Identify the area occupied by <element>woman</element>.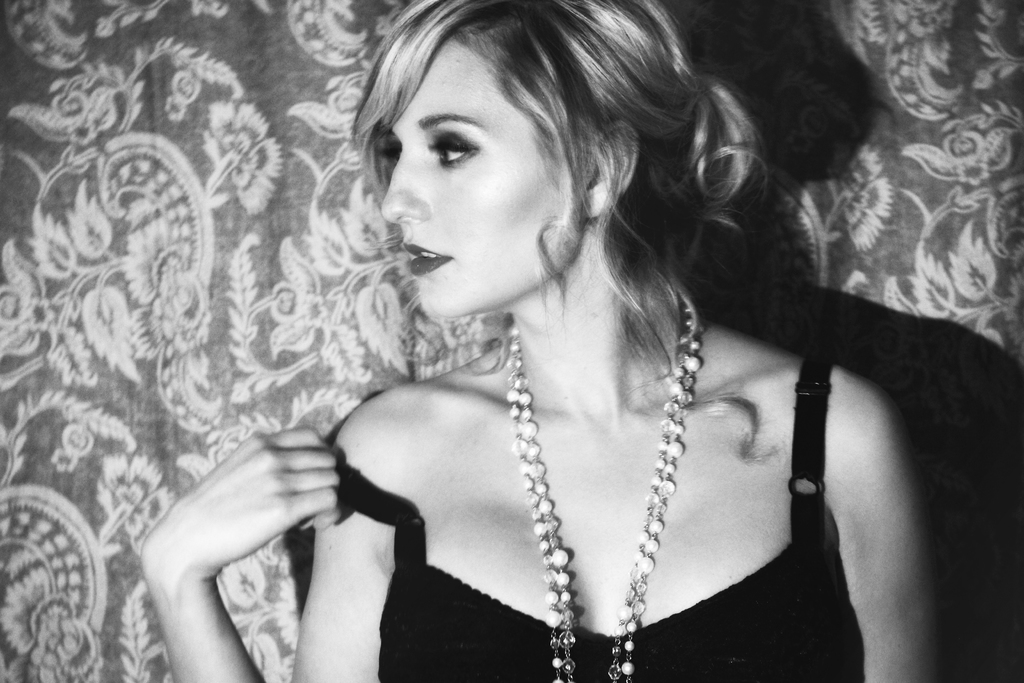
Area: l=131, t=0, r=940, b=666.
